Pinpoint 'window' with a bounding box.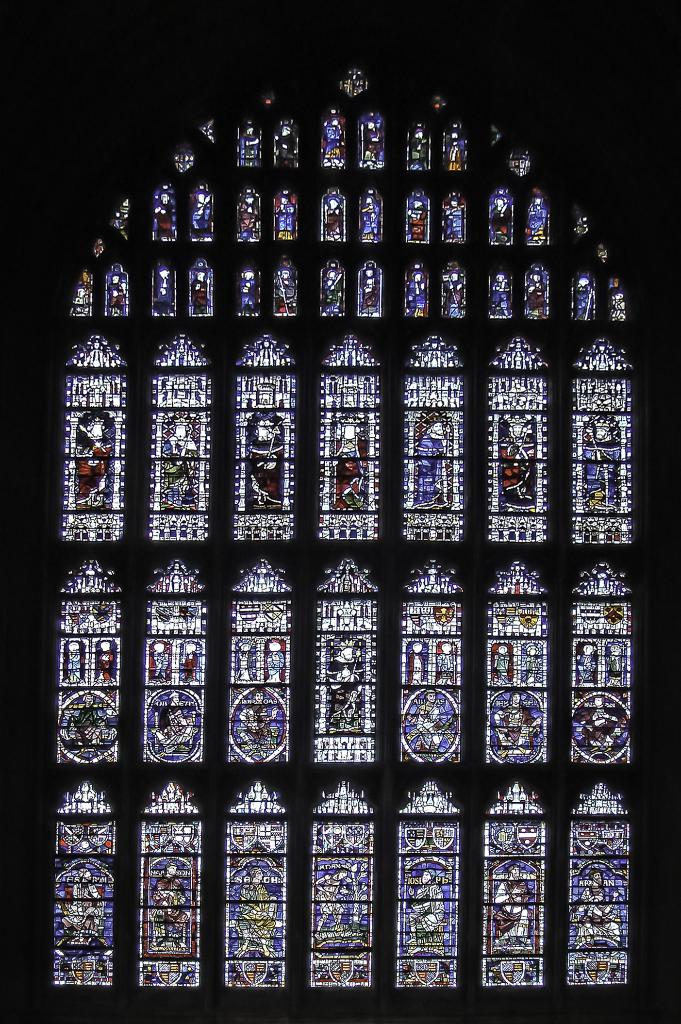
{"x1": 356, "y1": 260, "x2": 389, "y2": 317}.
